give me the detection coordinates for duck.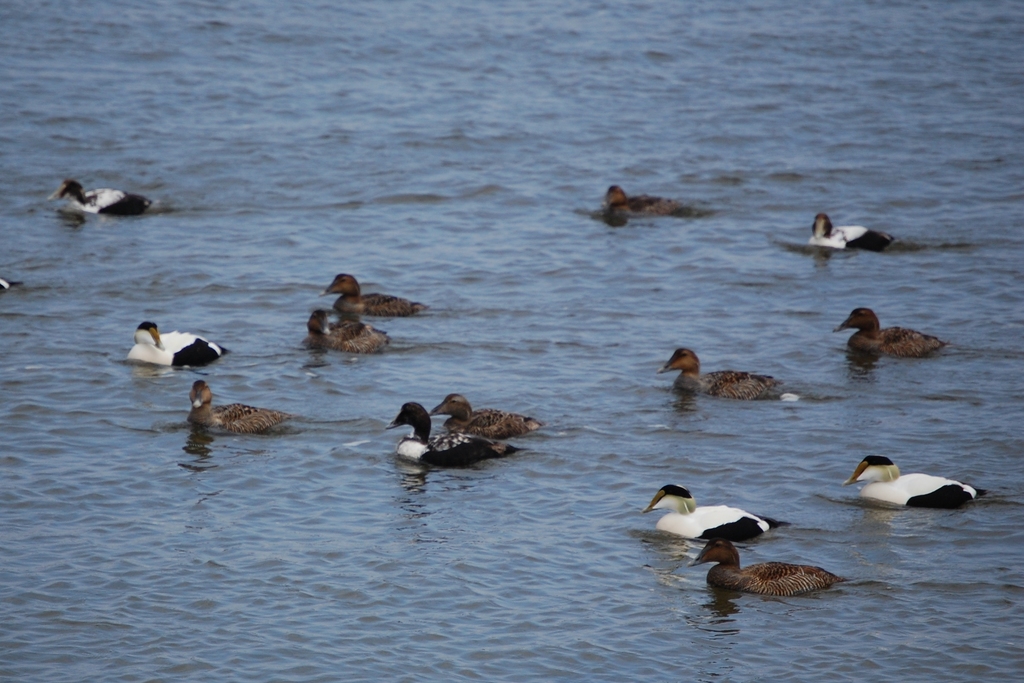
BBox(124, 313, 227, 378).
